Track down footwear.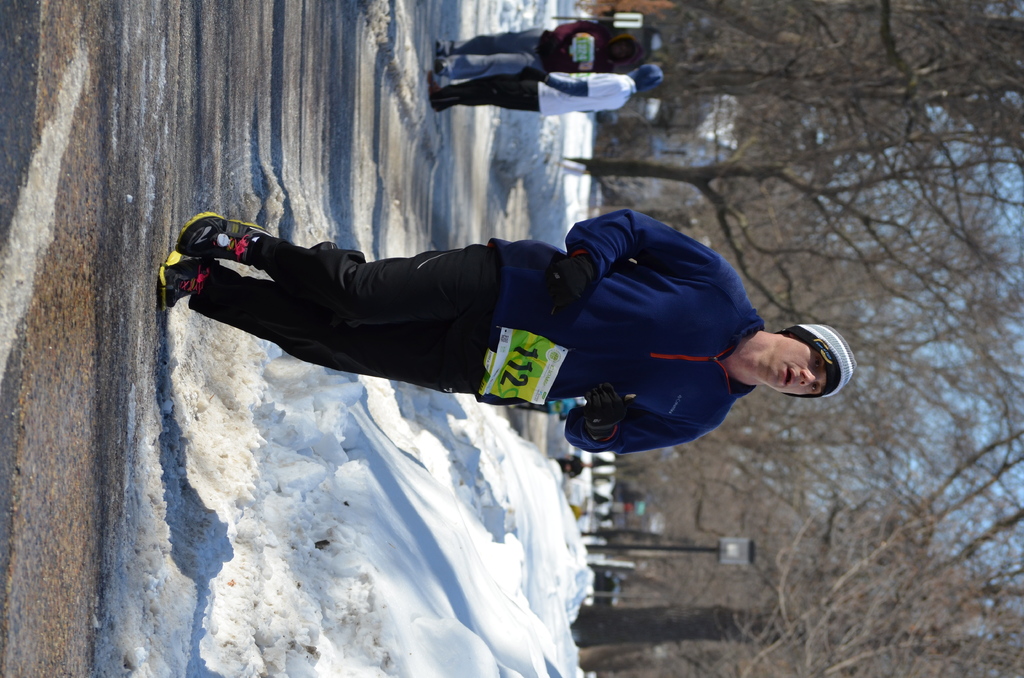
Tracked to [432,53,454,77].
